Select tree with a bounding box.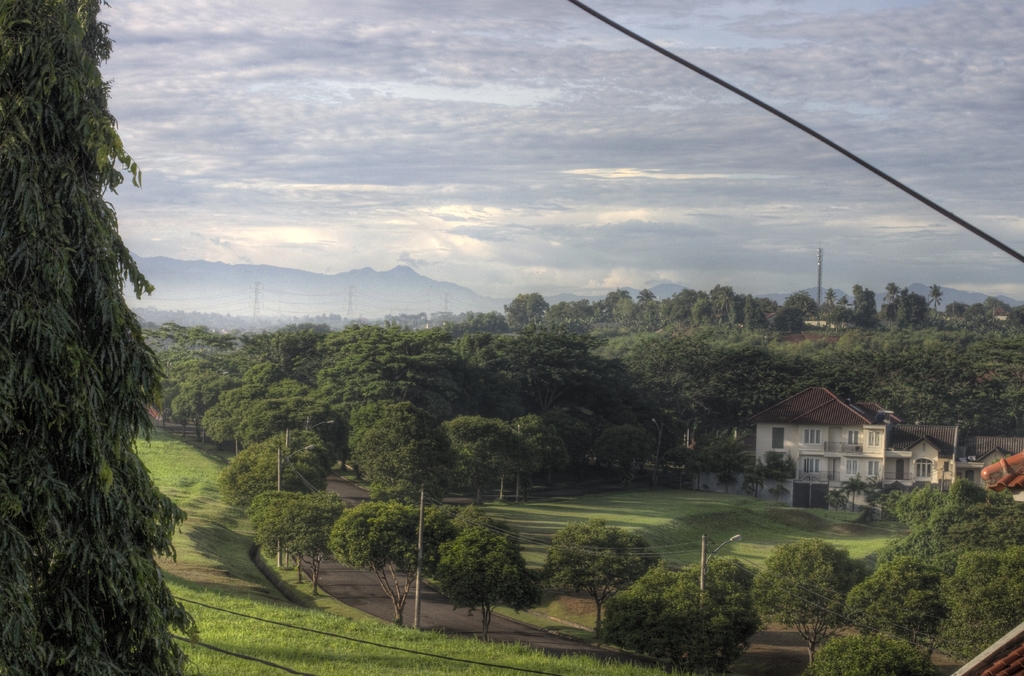
706:430:748:495.
